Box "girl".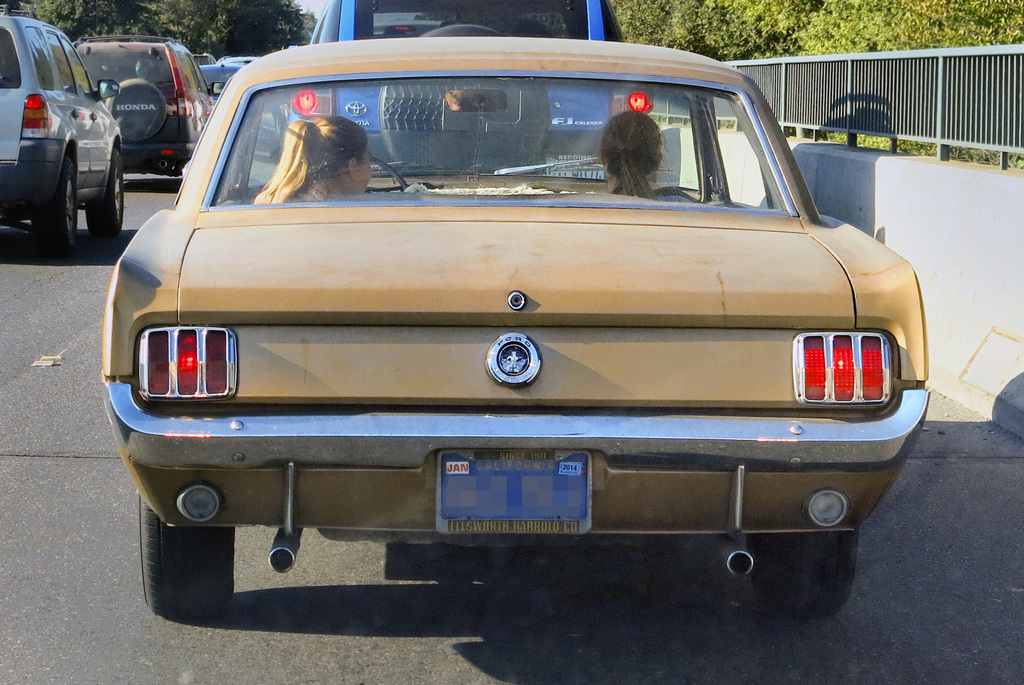
Rect(253, 106, 371, 198).
